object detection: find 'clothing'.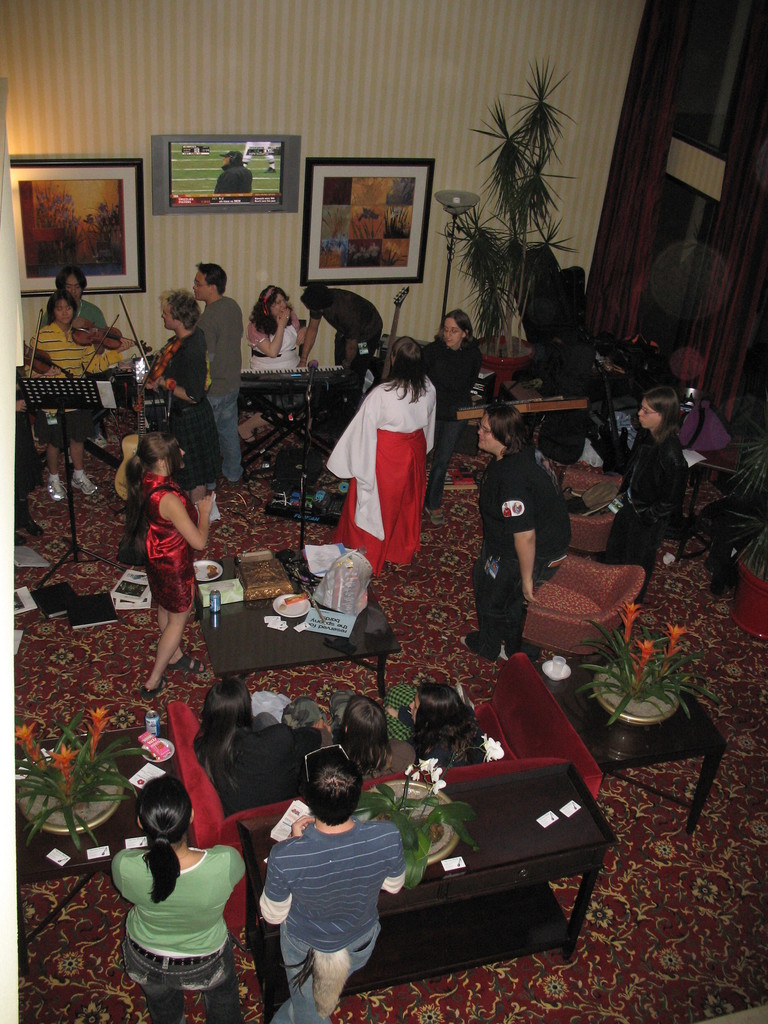
<region>37, 294, 109, 337</region>.
